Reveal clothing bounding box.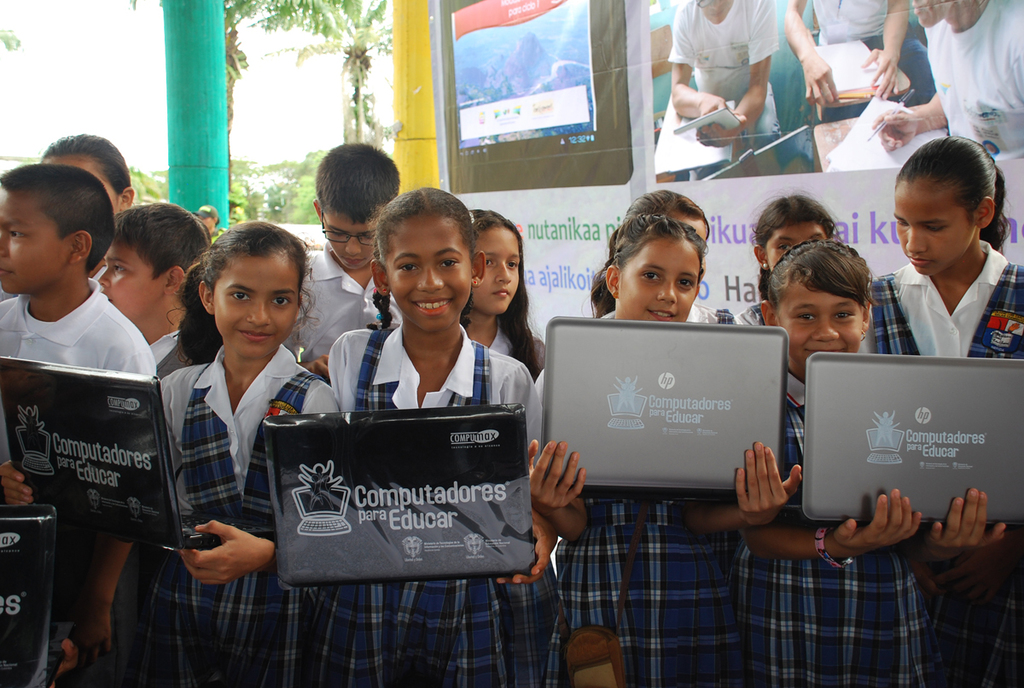
Revealed: Rect(0, 279, 158, 673).
